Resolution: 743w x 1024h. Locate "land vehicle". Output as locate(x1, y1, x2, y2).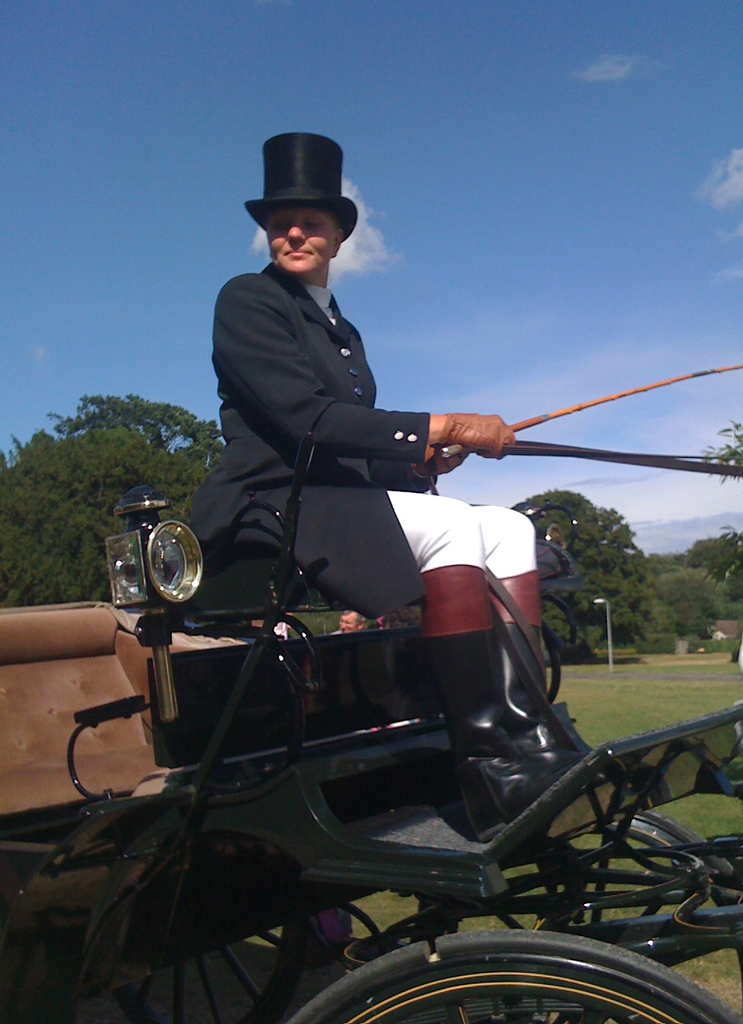
locate(65, 325, 723, 1023).
